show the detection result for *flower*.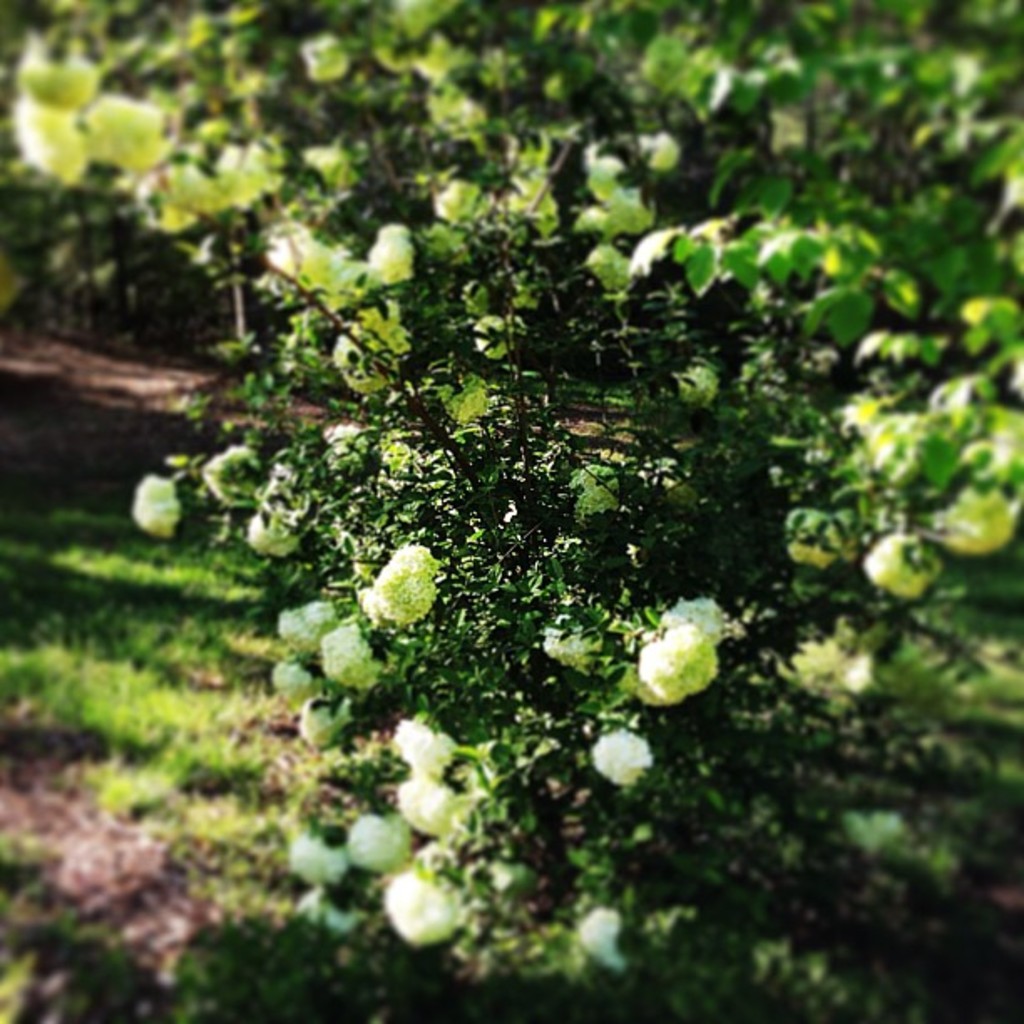
region(594, 726, 654, 786).
